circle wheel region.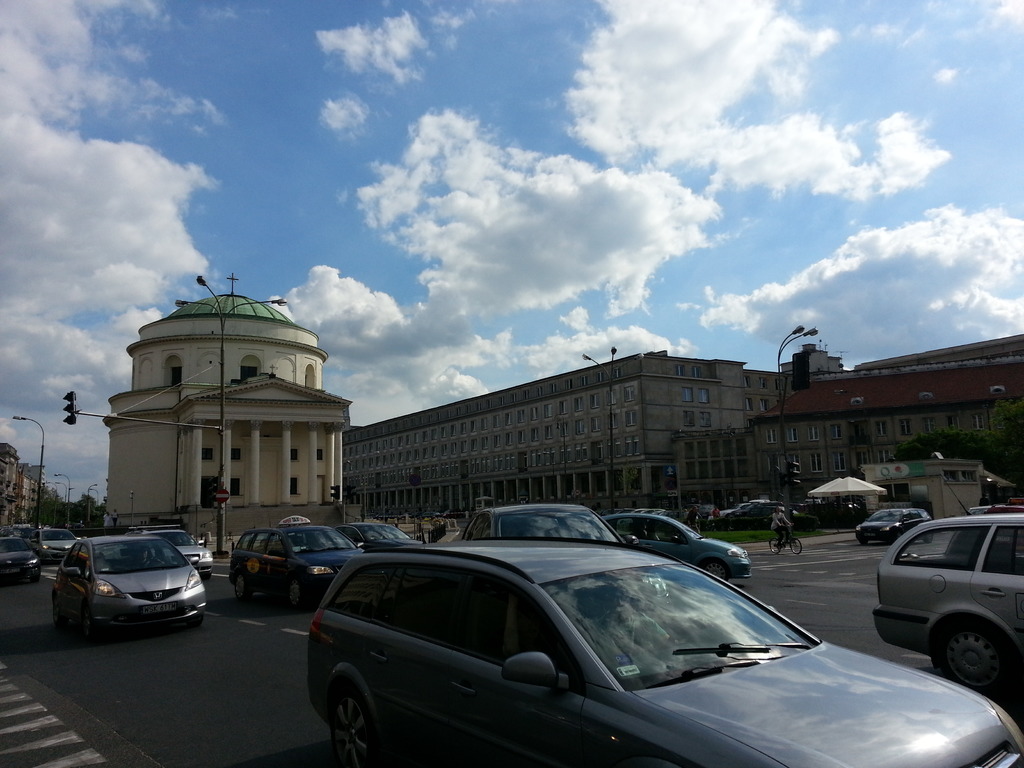
Region: pyautogui.locateOnScreen(785, 536, 805, 558).
